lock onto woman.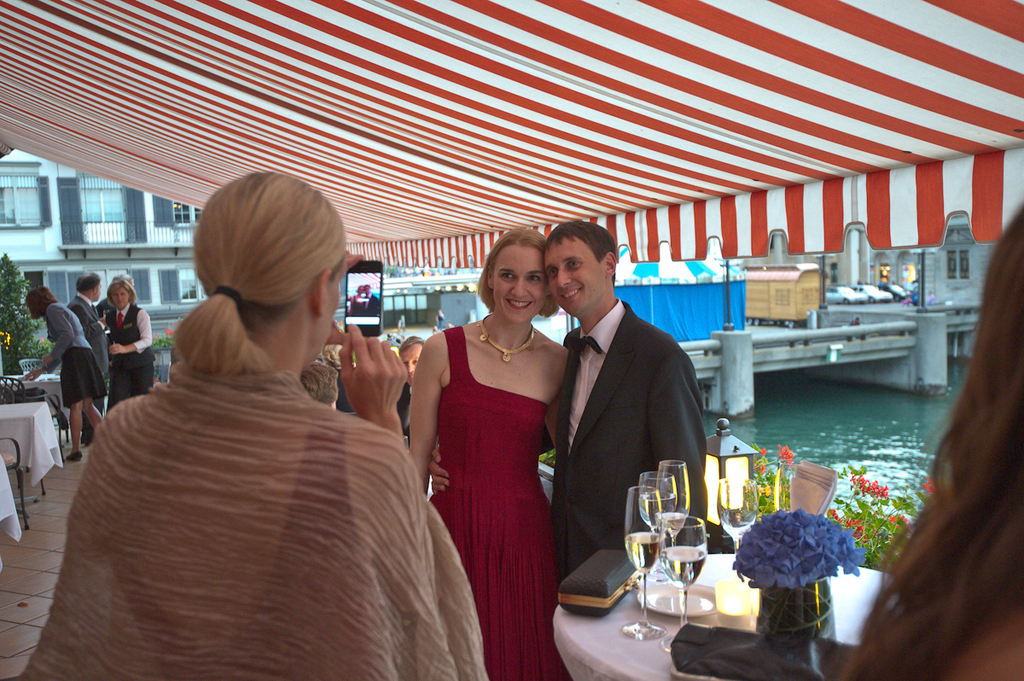
Locked: x1=102, y1=271, x2=155, y2=414.
